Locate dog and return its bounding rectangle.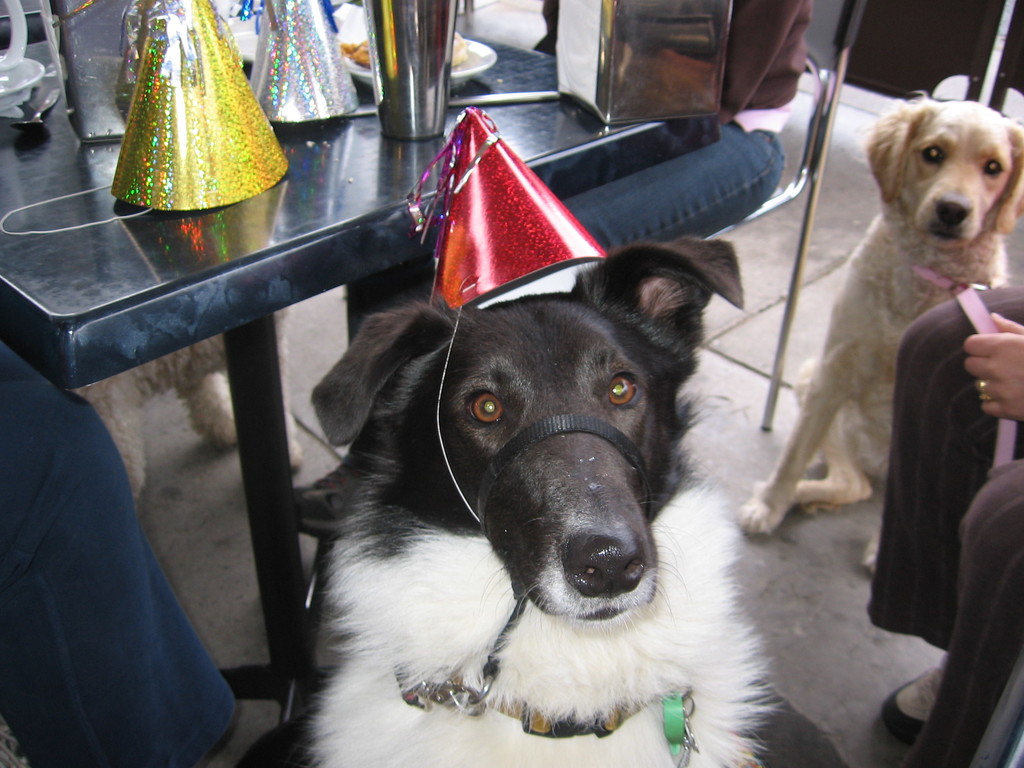
307/232/787/767.
